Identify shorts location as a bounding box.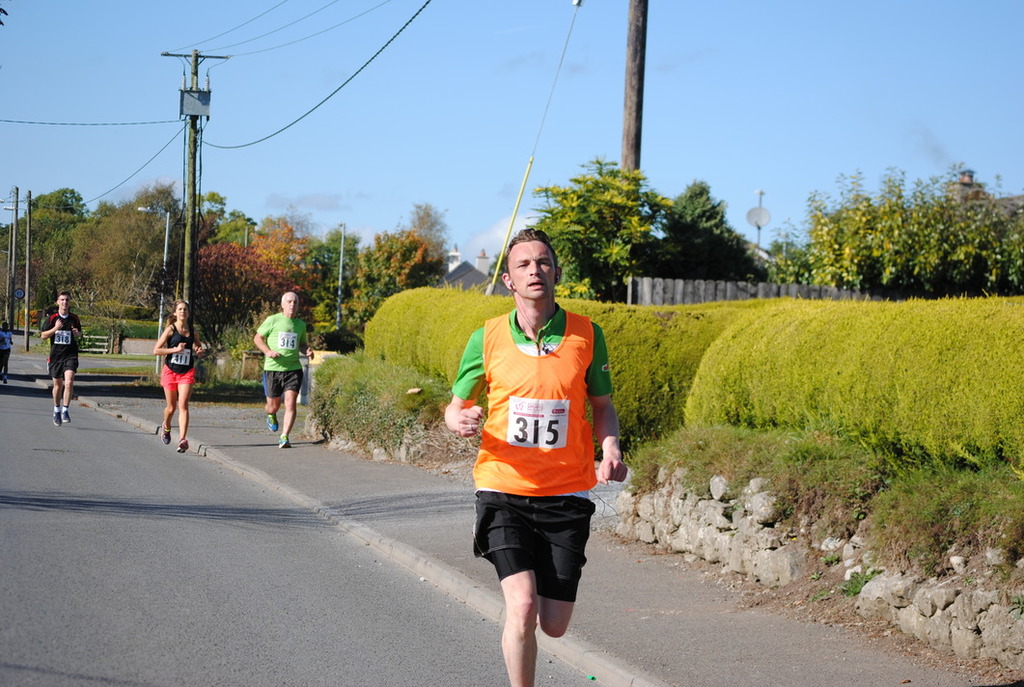
x1=263 y1=371 x2=307 y2=394.
